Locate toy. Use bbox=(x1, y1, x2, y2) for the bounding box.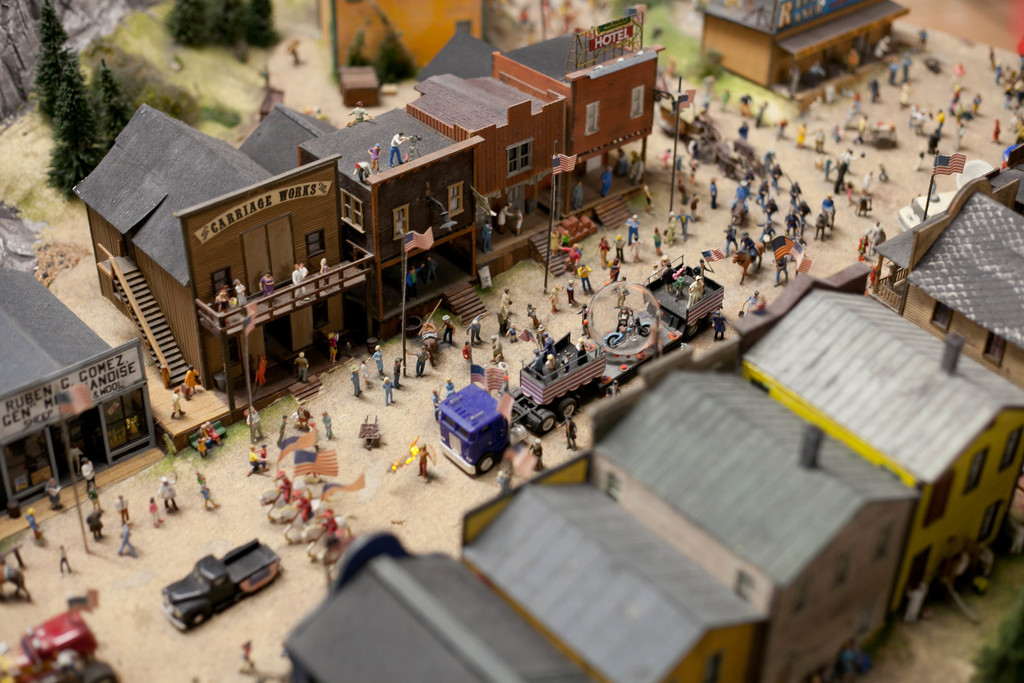
bbox=(986, 114, 1004, 148).
